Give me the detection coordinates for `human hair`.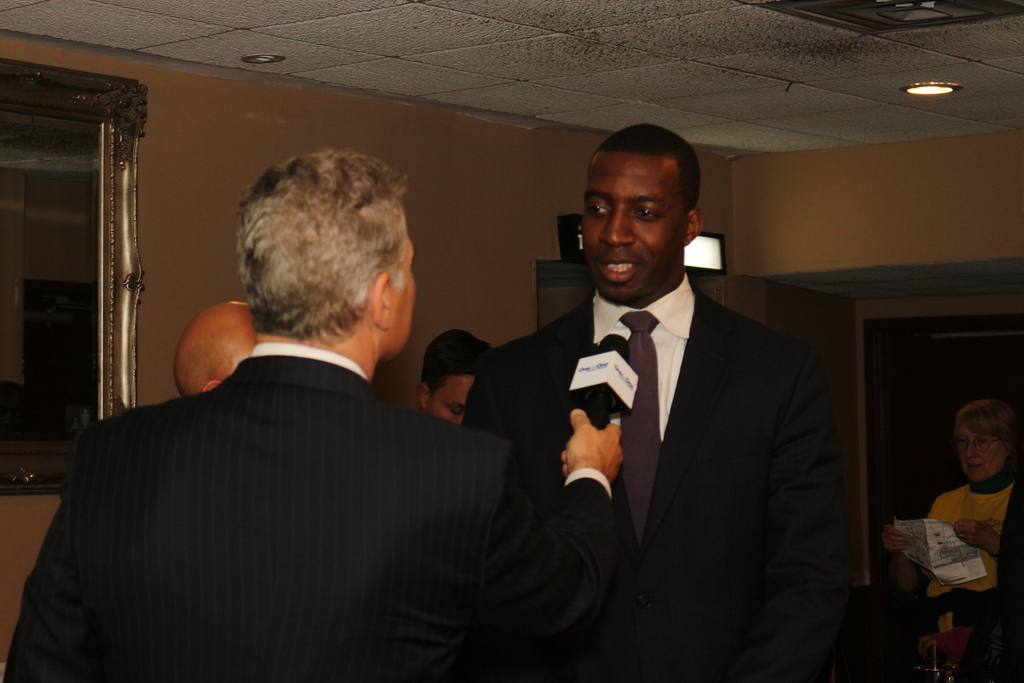
rect(226, 147, 407, 327).
